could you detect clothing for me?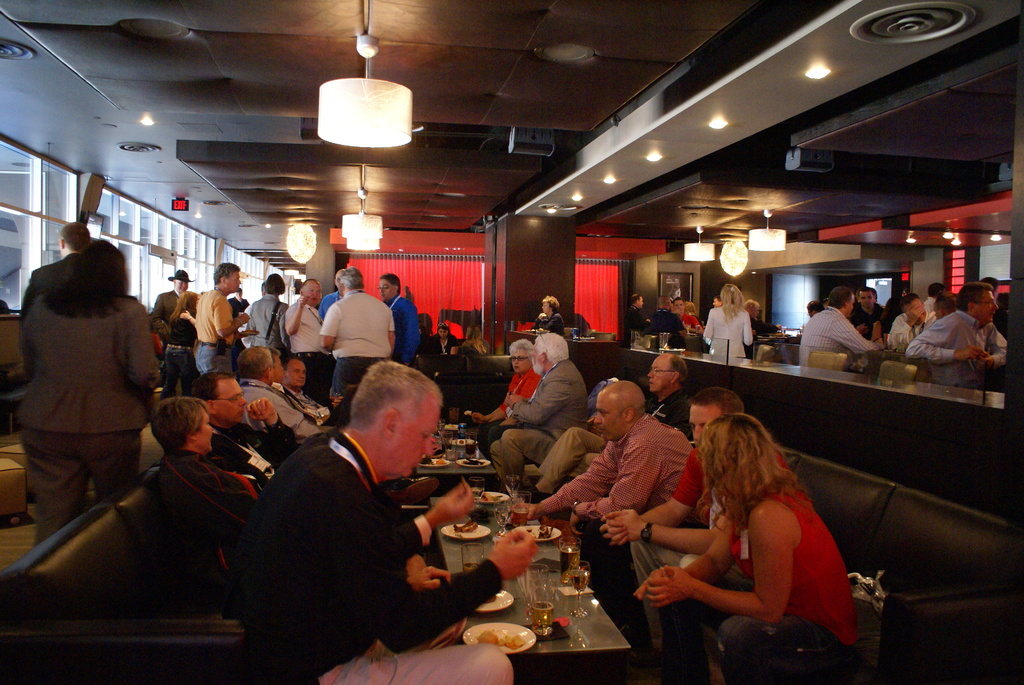
Detection result: crop(648, 307, 689, 353).
